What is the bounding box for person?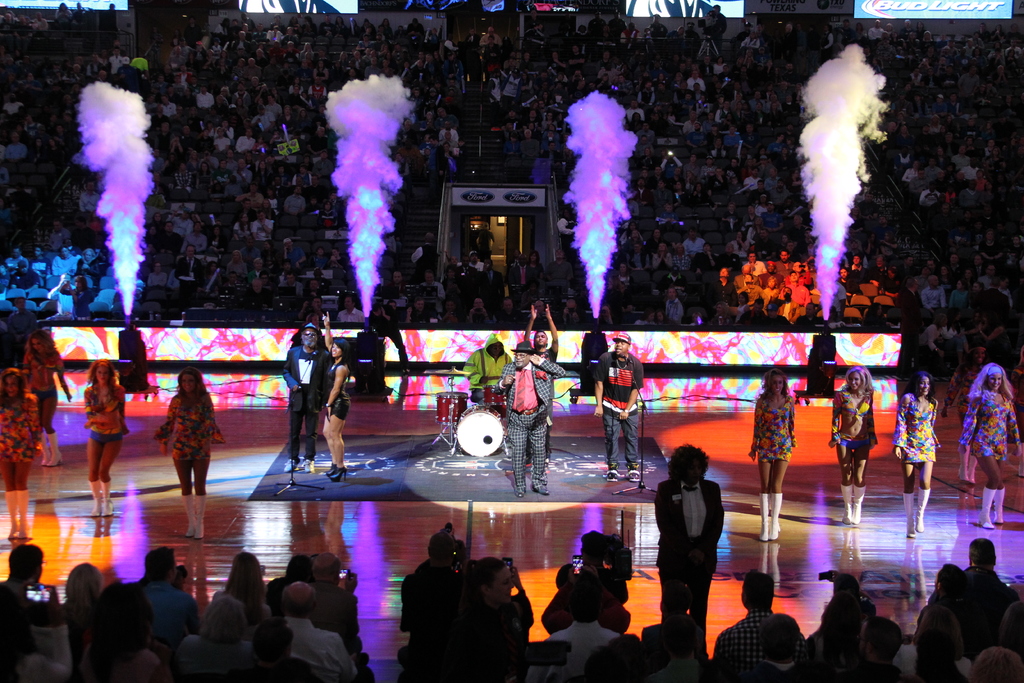
<box>84,358,129,516</box>.
